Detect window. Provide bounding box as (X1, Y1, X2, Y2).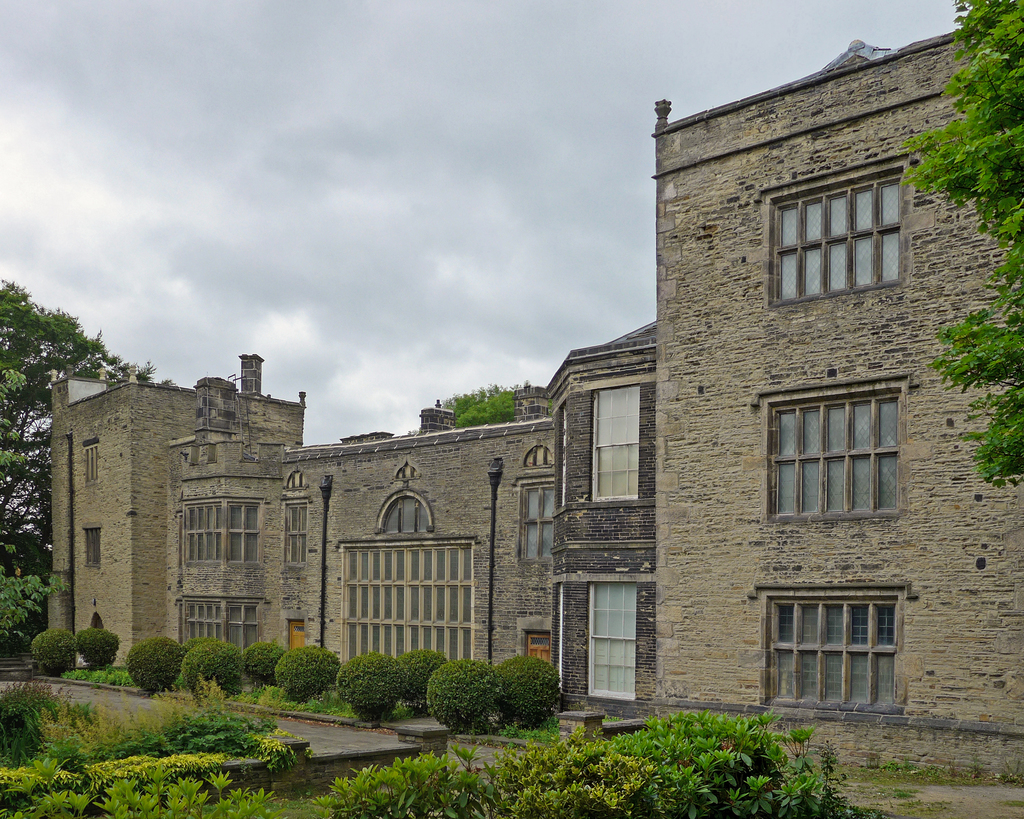
(768, 178, 900, 303).
